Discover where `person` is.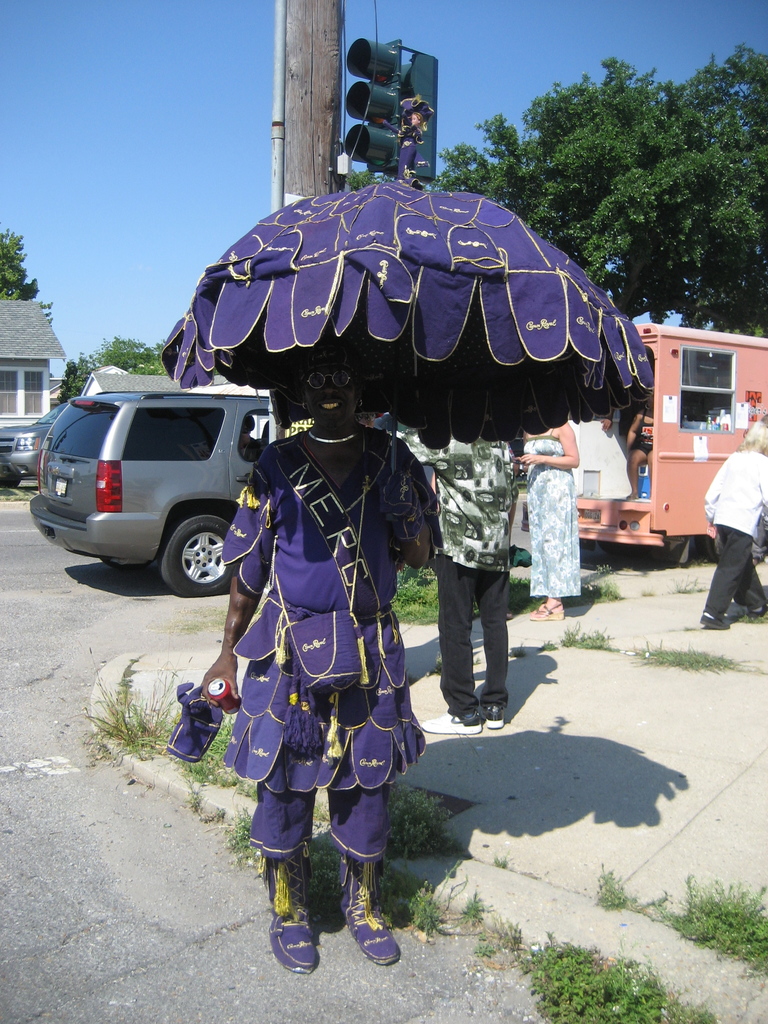
Discovered at Rect(225, 308, 422, 970).
